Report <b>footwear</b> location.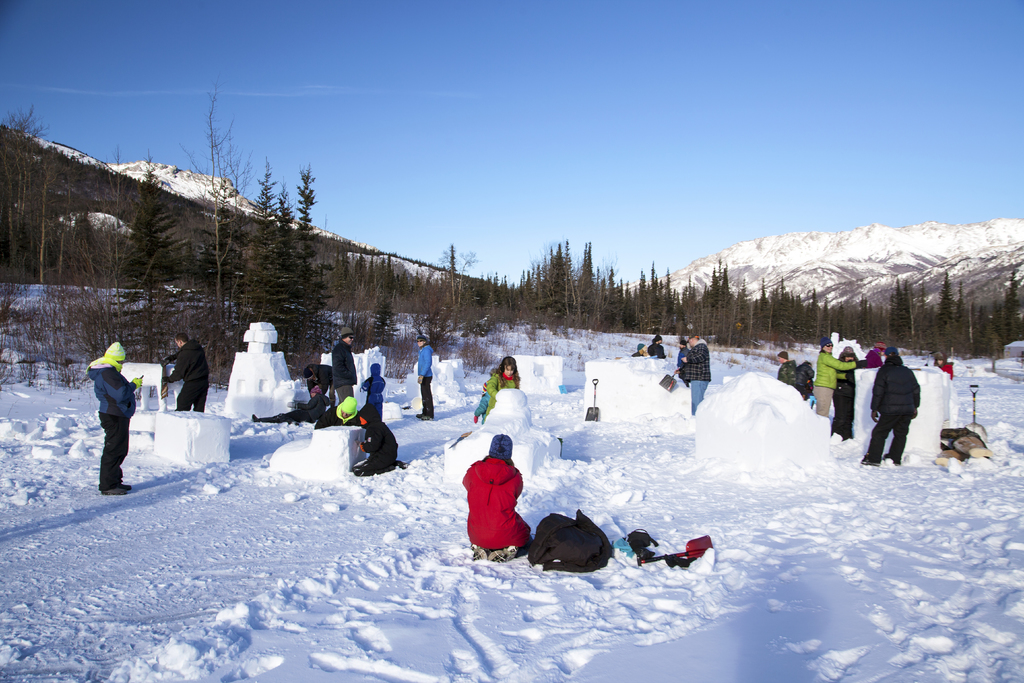
Report: BBox(103, 486, 127, 491).
